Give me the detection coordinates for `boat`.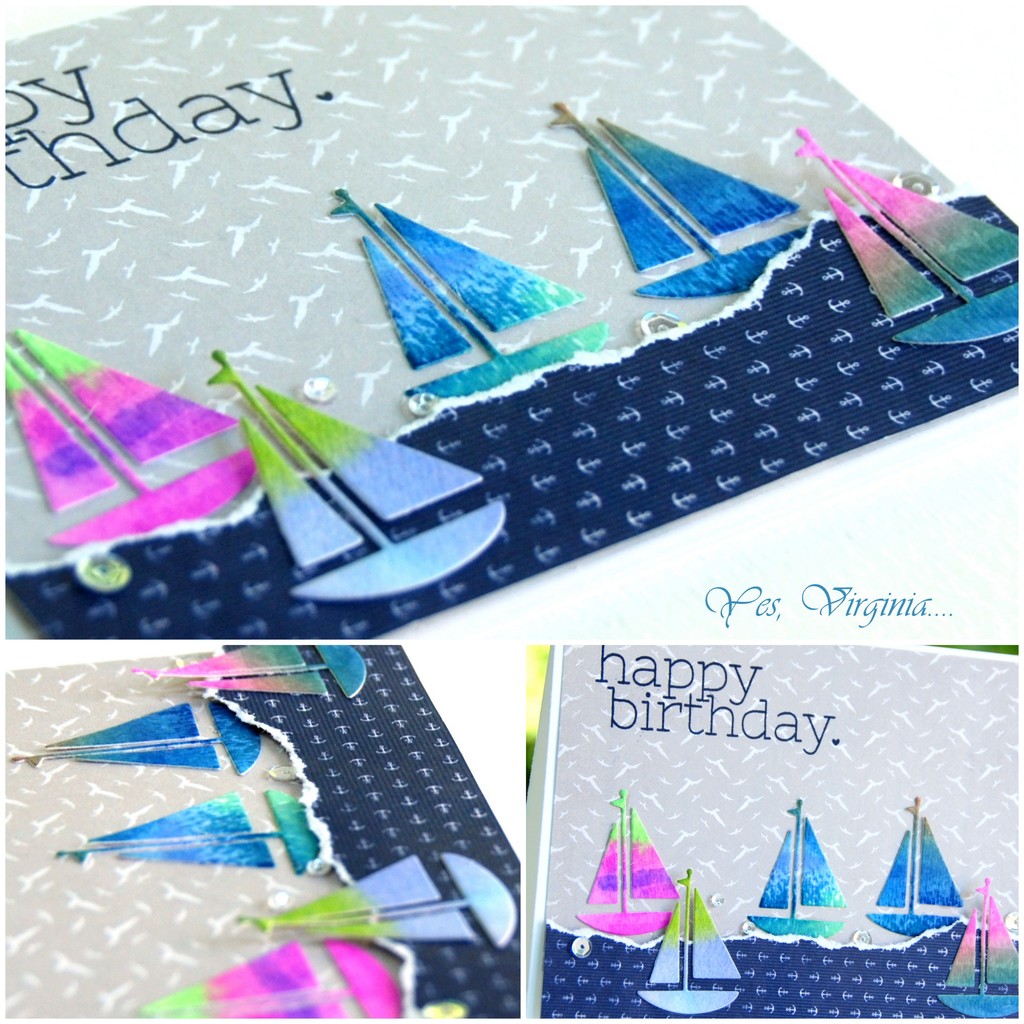
634, 872, 744, 1023.
